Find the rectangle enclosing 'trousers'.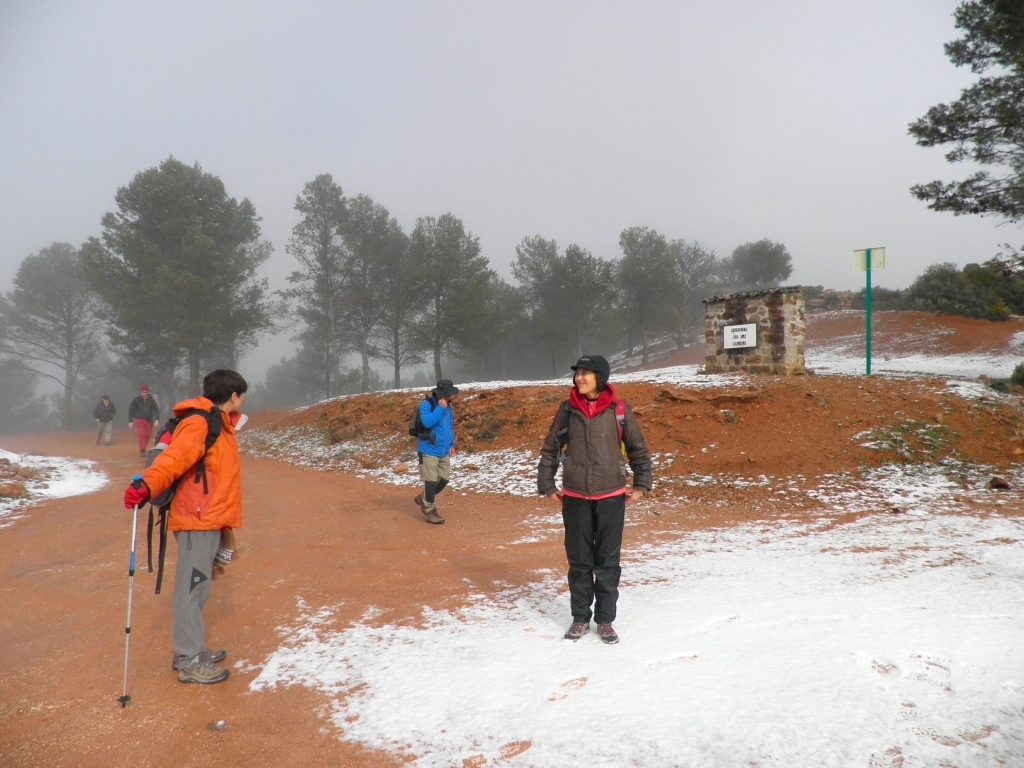
detection(555, 517, 631, 627).
